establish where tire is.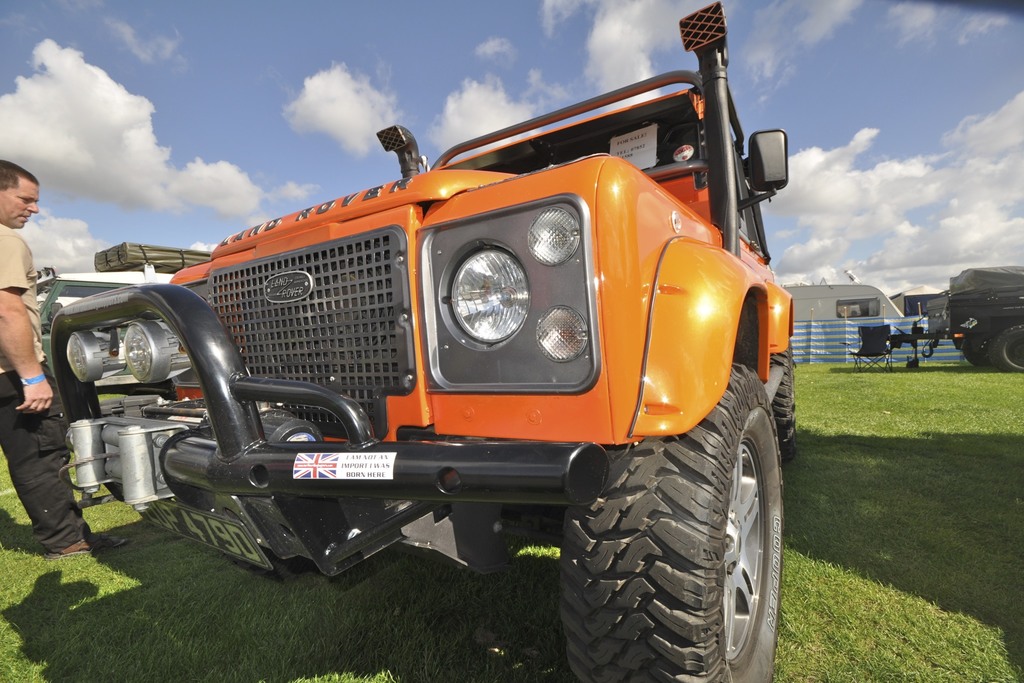
Established at 966,348,993,370.
